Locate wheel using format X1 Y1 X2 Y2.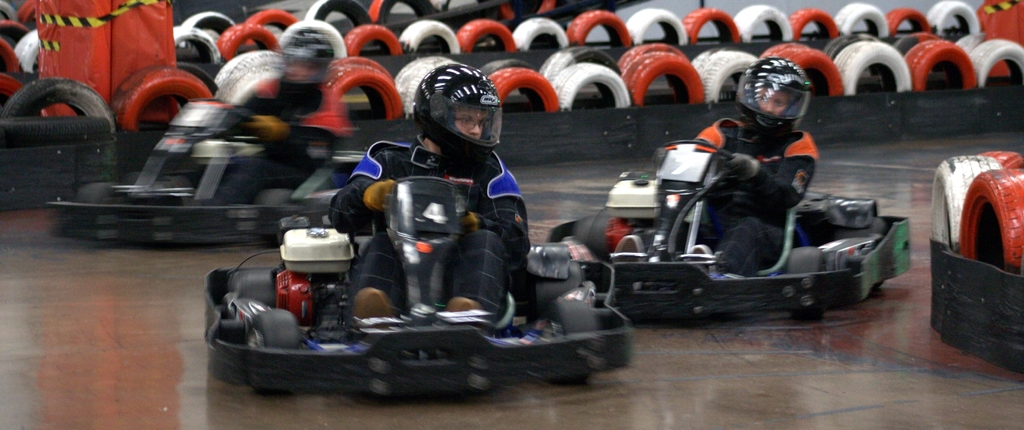
535 258 581 313.
